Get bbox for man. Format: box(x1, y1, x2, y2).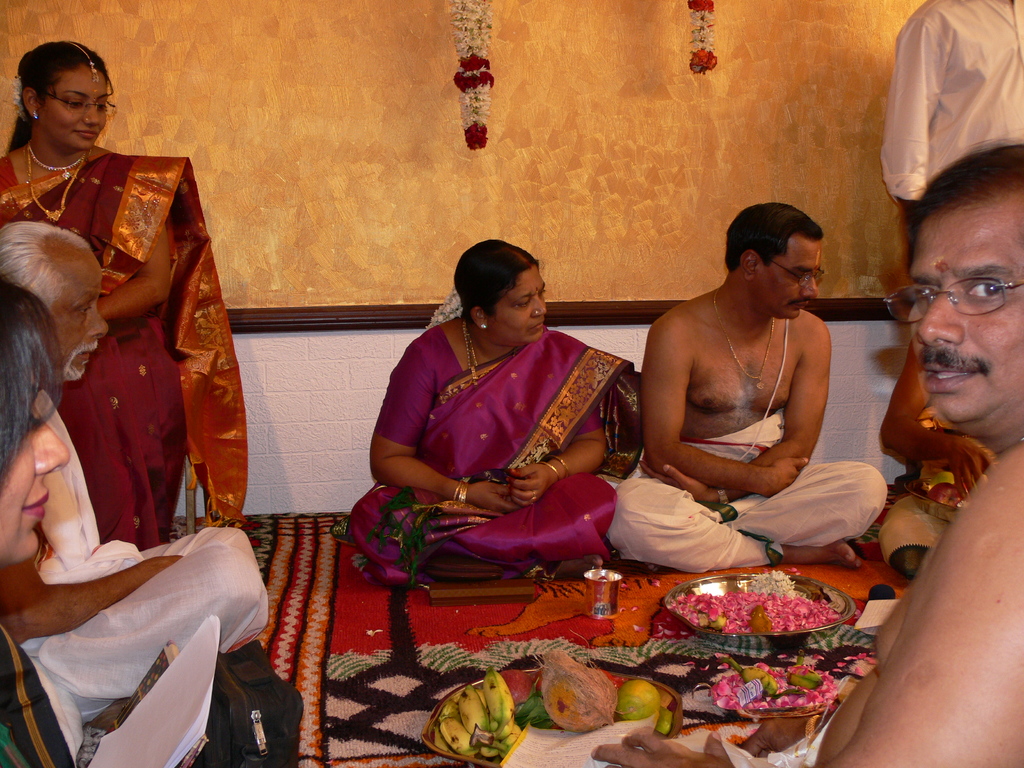
box(0, 220, 269, 730).
